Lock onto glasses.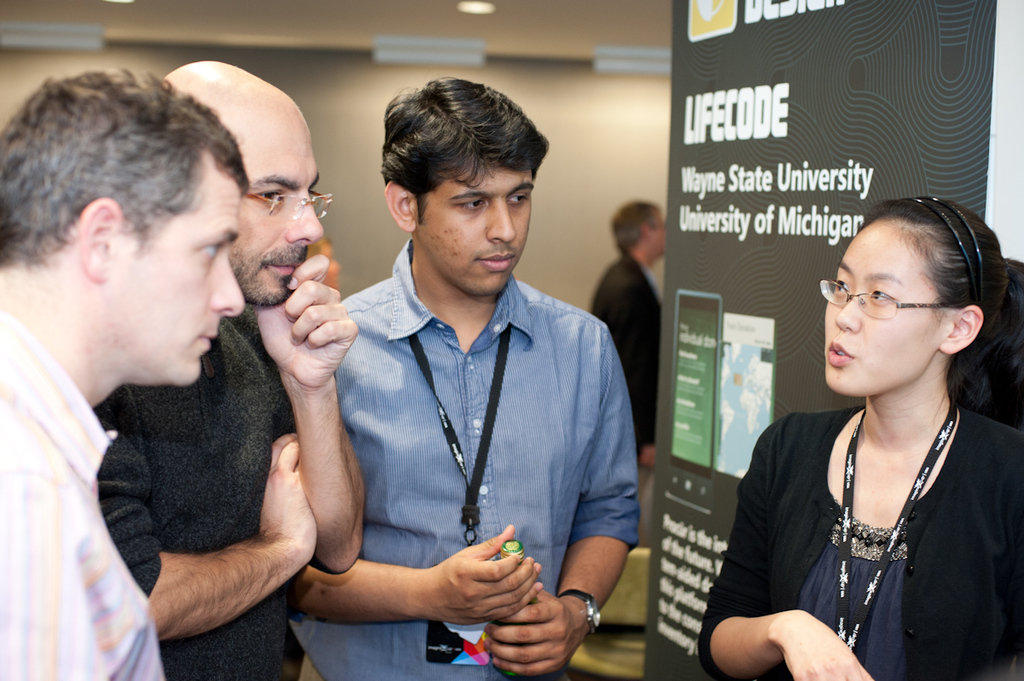
Locked: crop(817, 276, 948, 320).
